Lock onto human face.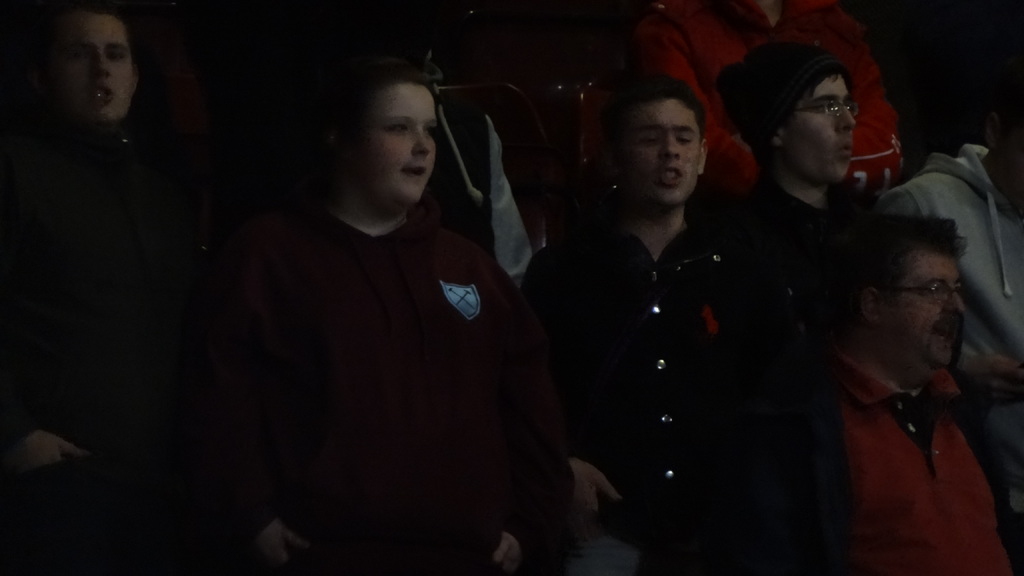
Locked: (68,8,134,128).
